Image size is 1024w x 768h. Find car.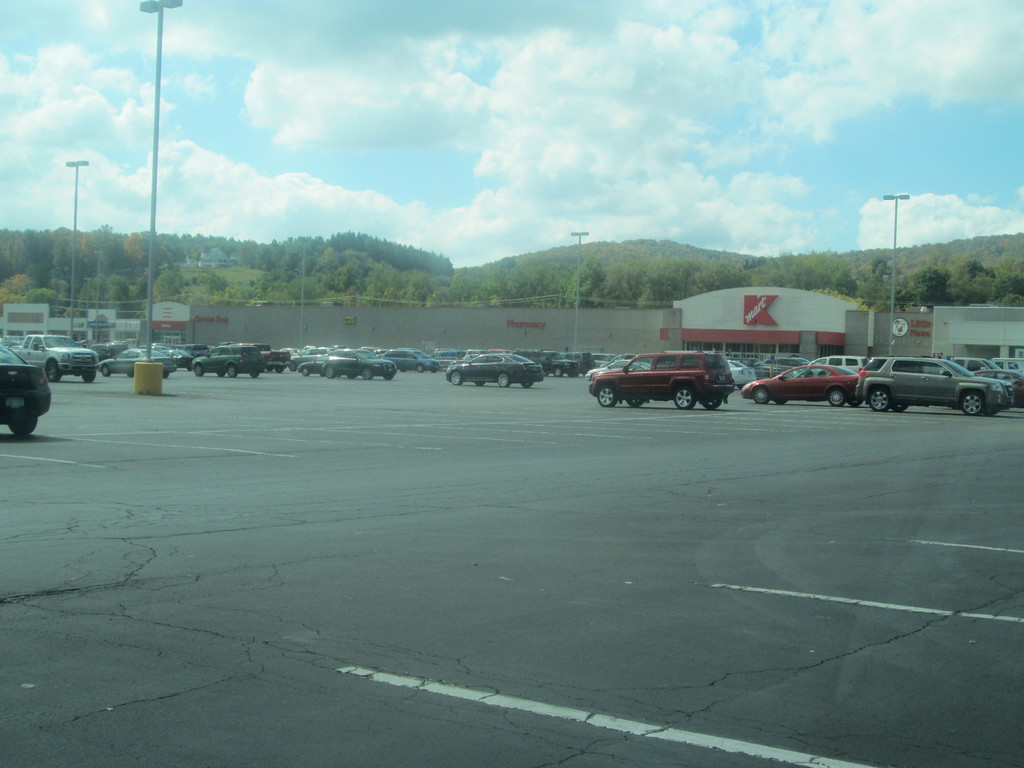
select_region(193, 342, 265, 381).
